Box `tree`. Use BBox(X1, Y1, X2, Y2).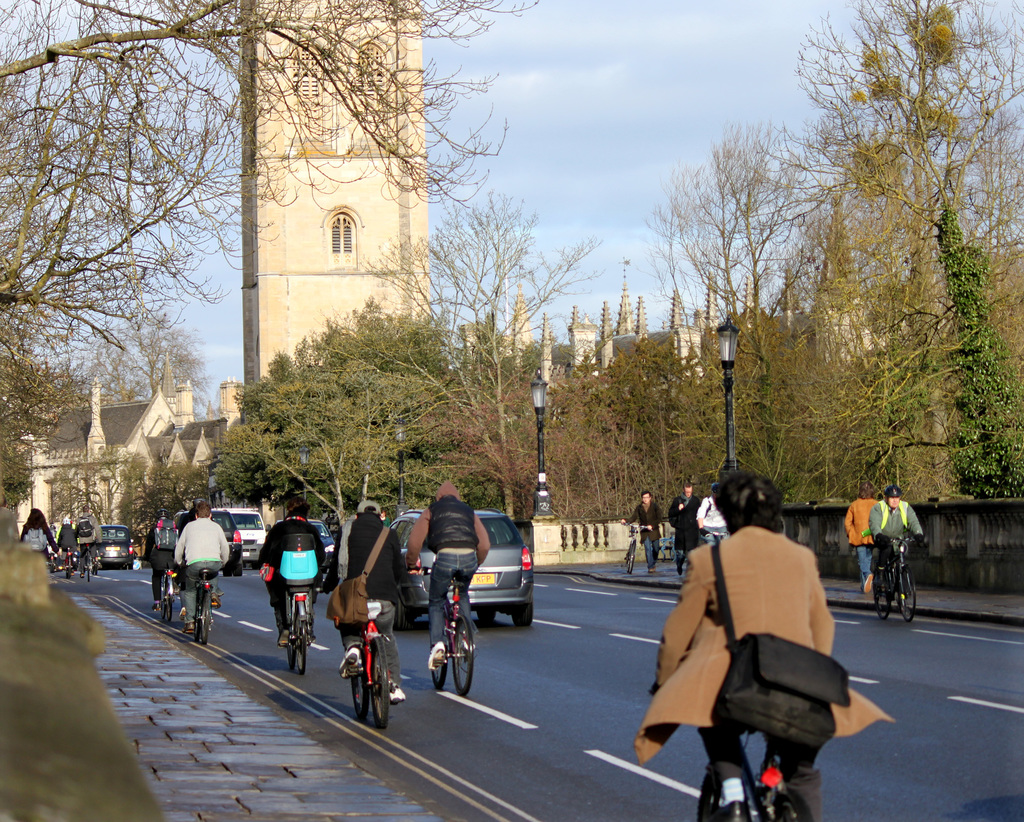
BBox(924, 202, 1023, 505).
